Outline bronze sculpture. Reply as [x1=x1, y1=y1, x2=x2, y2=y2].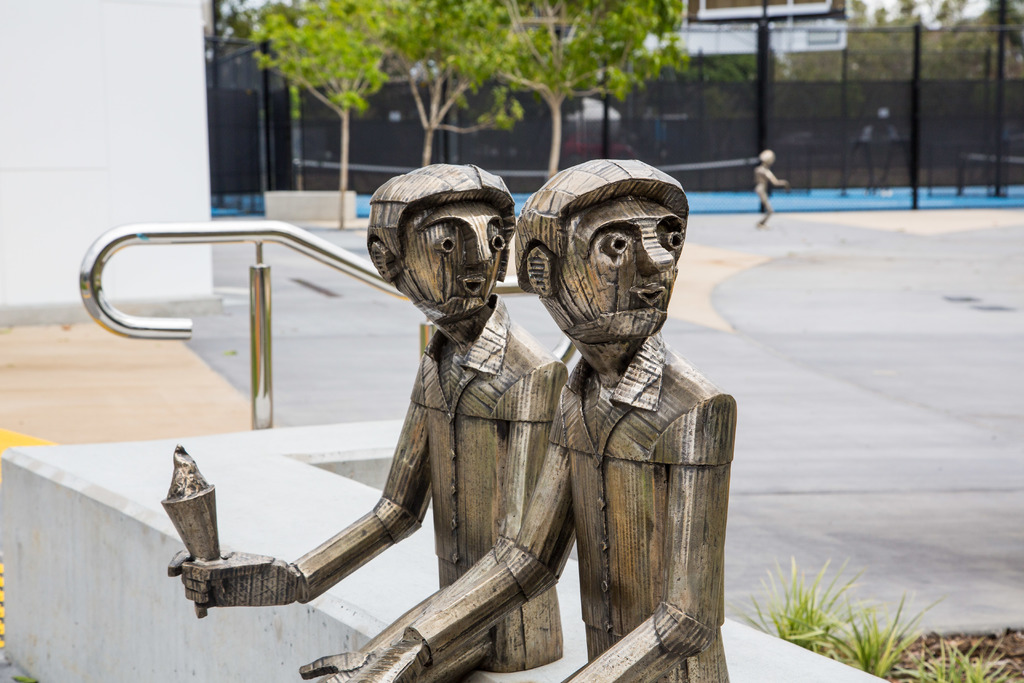
[x1=347, y1=160, x2=733, y2=682].
